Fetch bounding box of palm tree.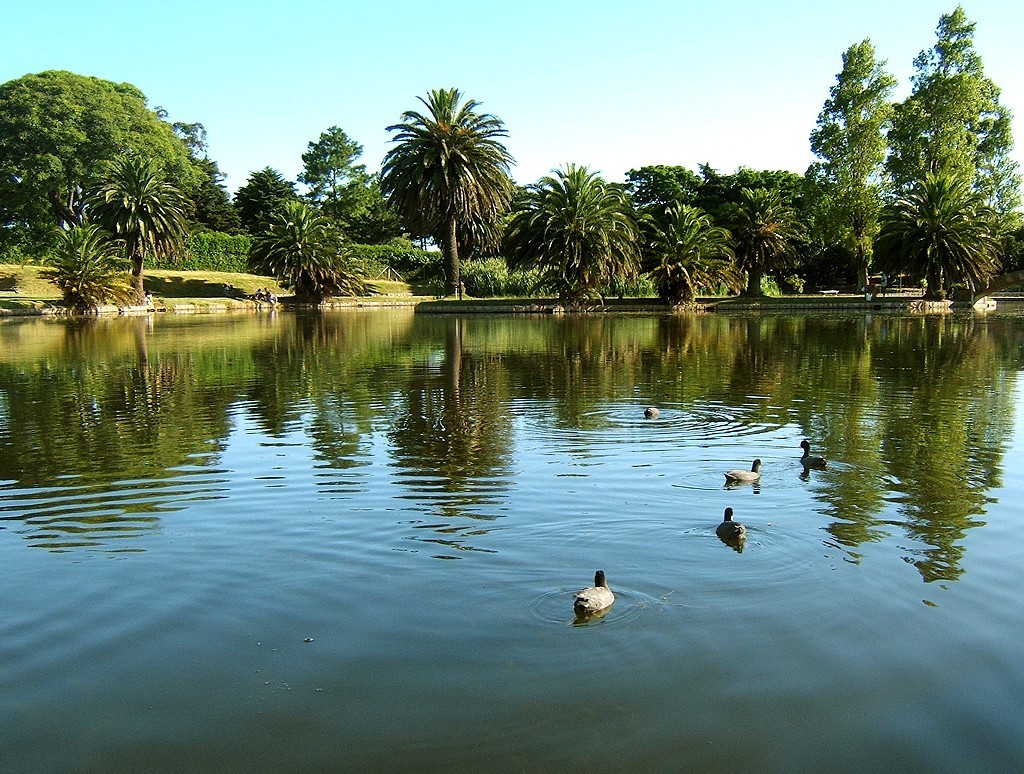
Bbox: [x1=700, y1=178, x2=797, y2=288].
